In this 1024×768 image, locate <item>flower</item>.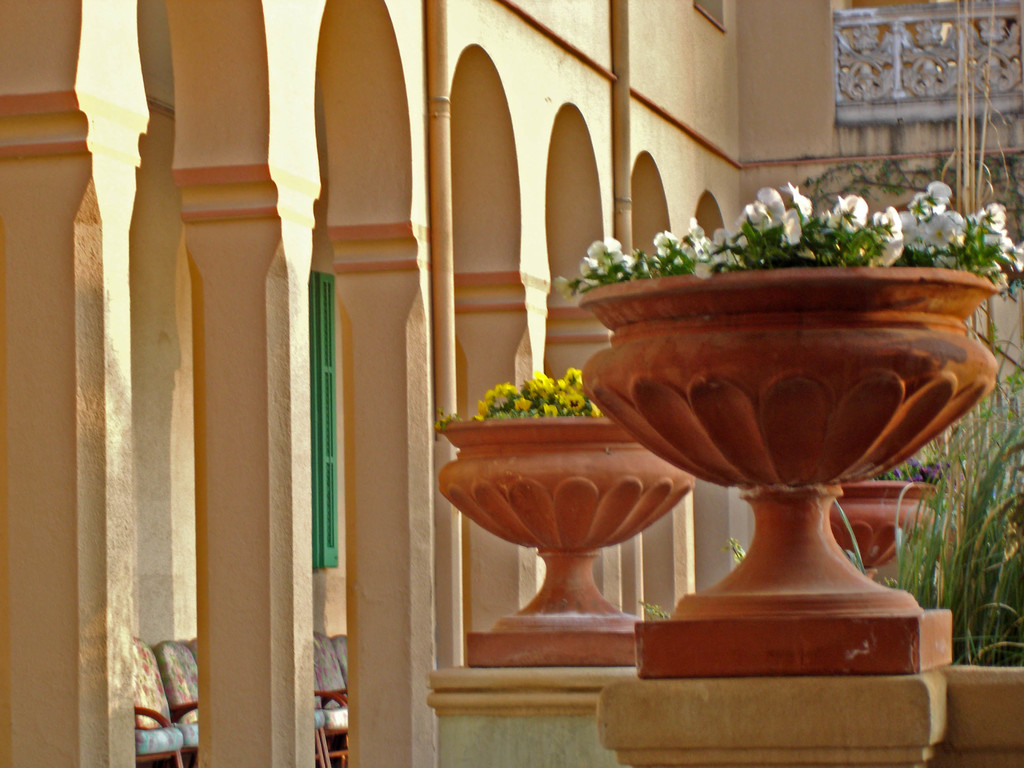
Bounding box: pyautogui.locateOnScreen(788, 180, 812, 209).
